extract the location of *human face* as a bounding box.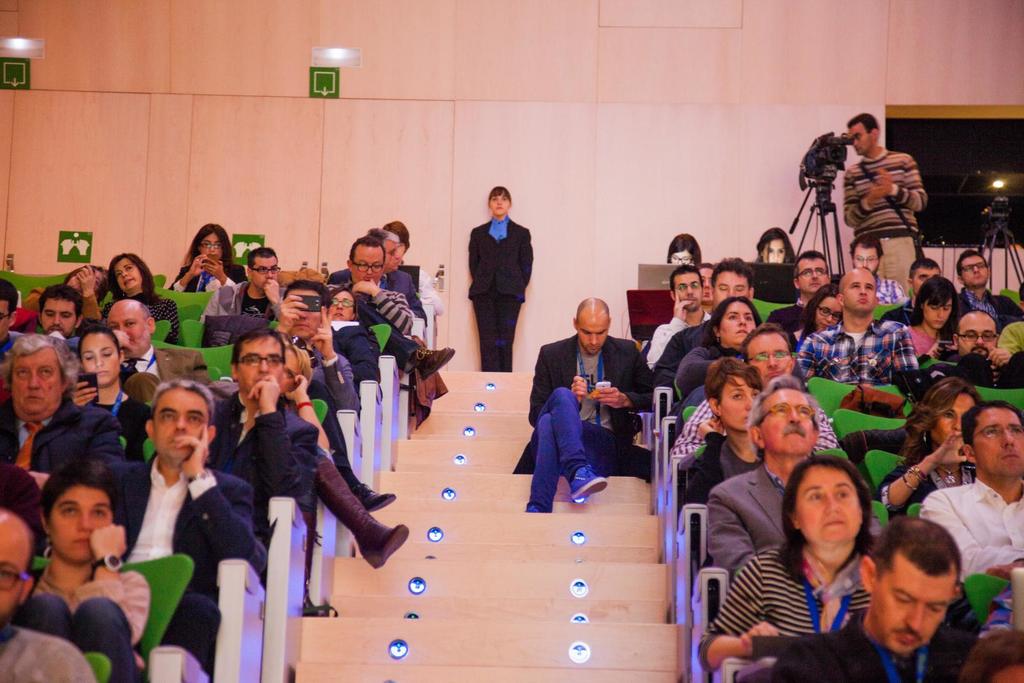
(left=355, top=247, right=384, bottom=281).
